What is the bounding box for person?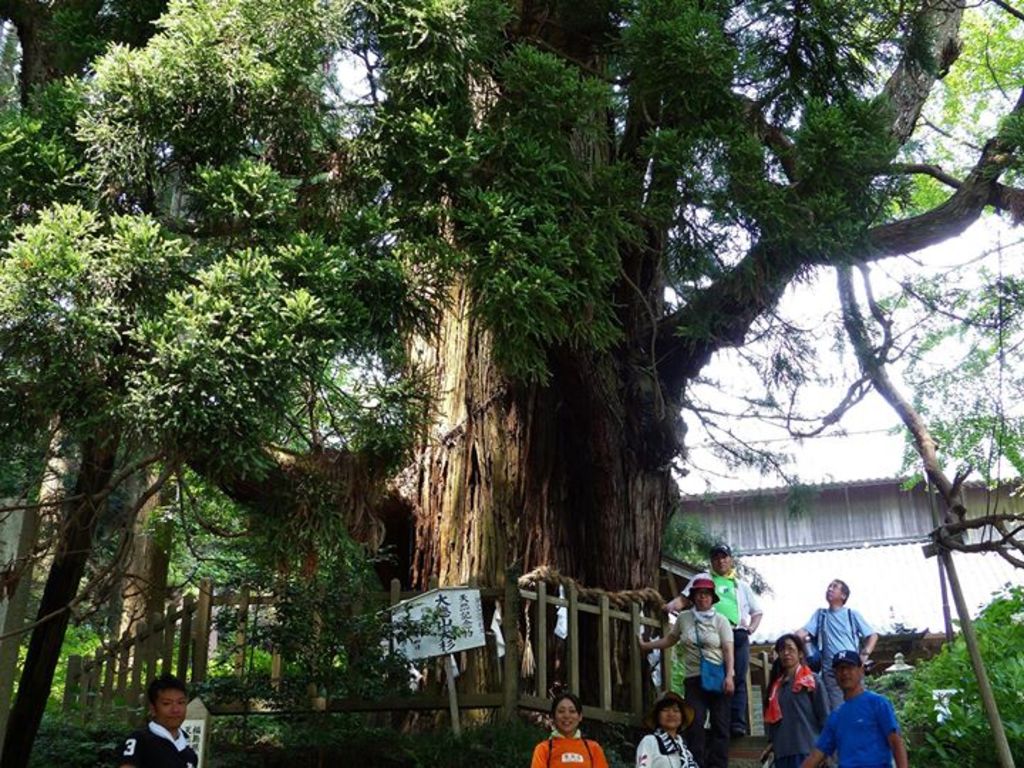
region(806, 639, 906, 767).
